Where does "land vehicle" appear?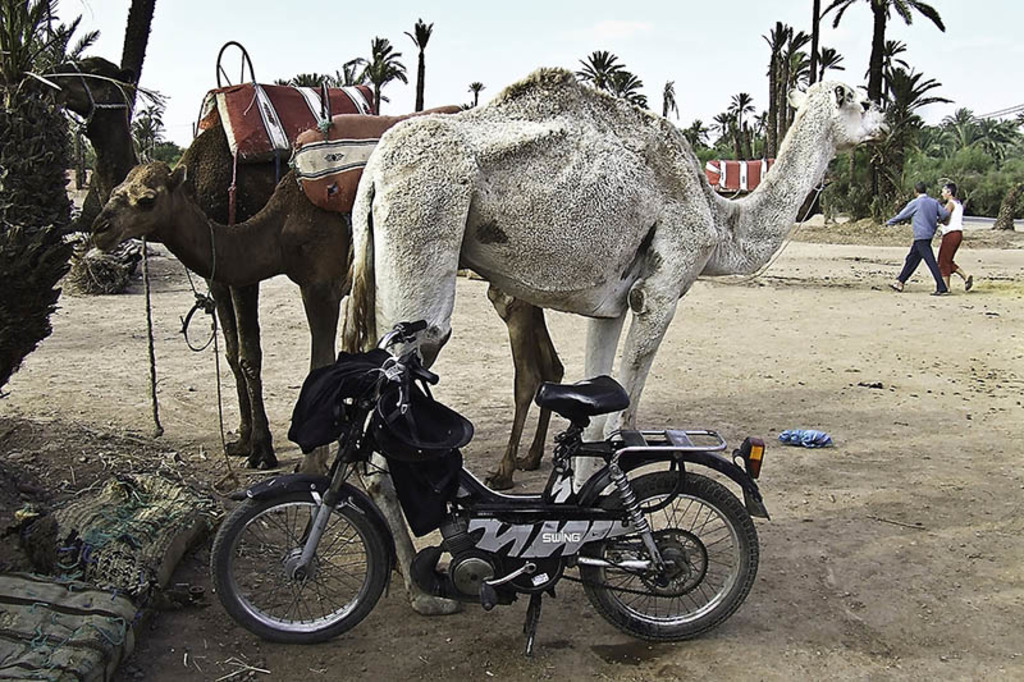
Appears at (186,333,794,669).
